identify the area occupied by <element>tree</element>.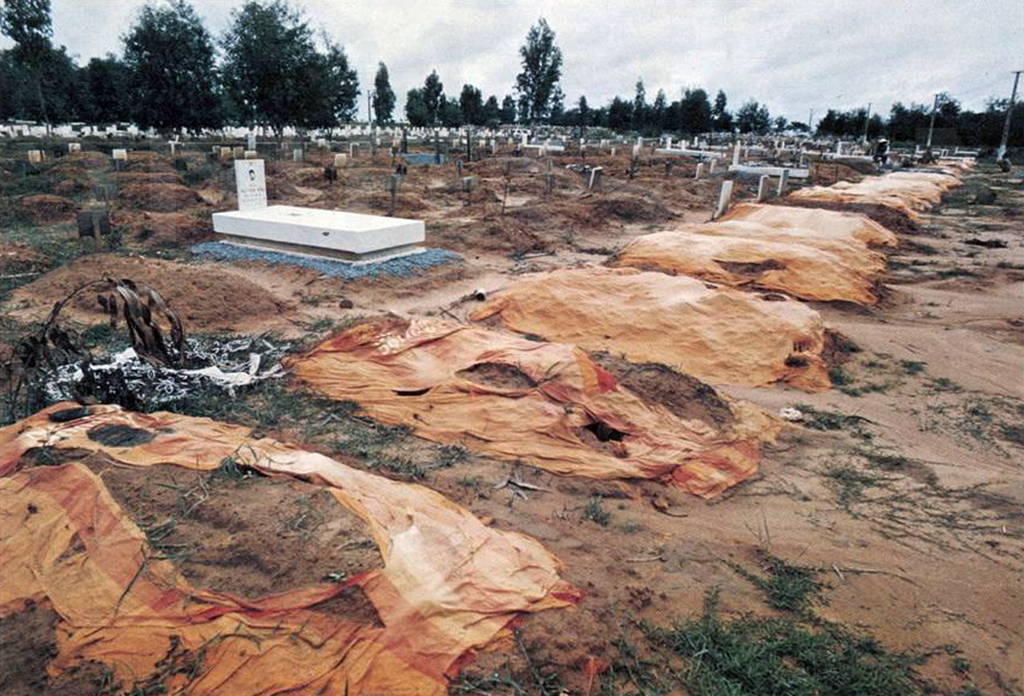
Area: 0,0,65,136.
